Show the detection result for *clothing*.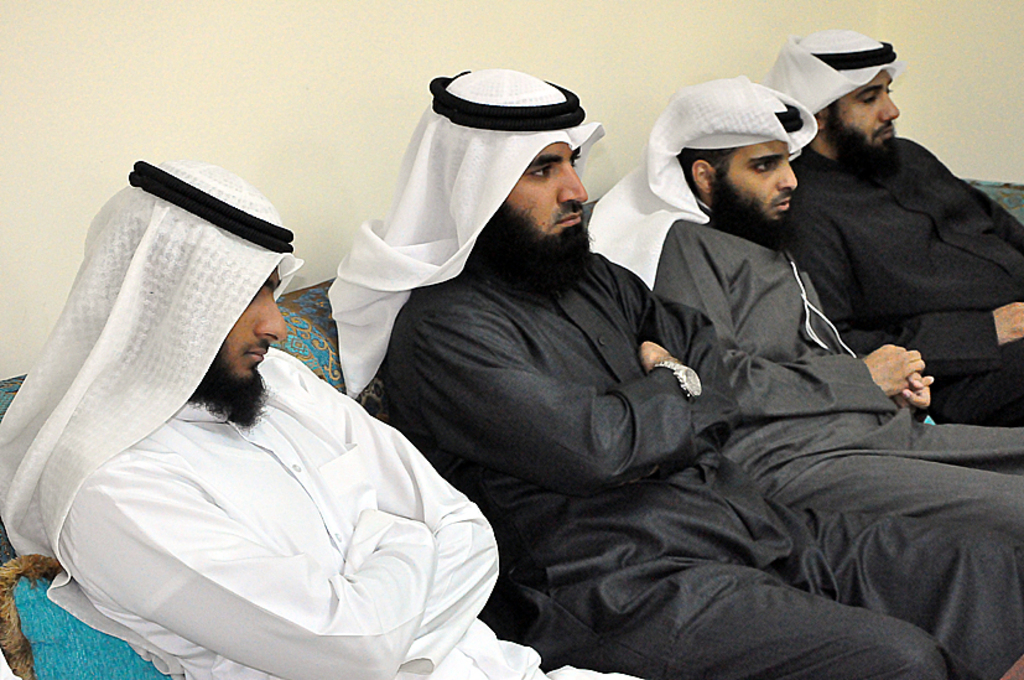
x1=799 y1=136 x2=1023 y2=427.
